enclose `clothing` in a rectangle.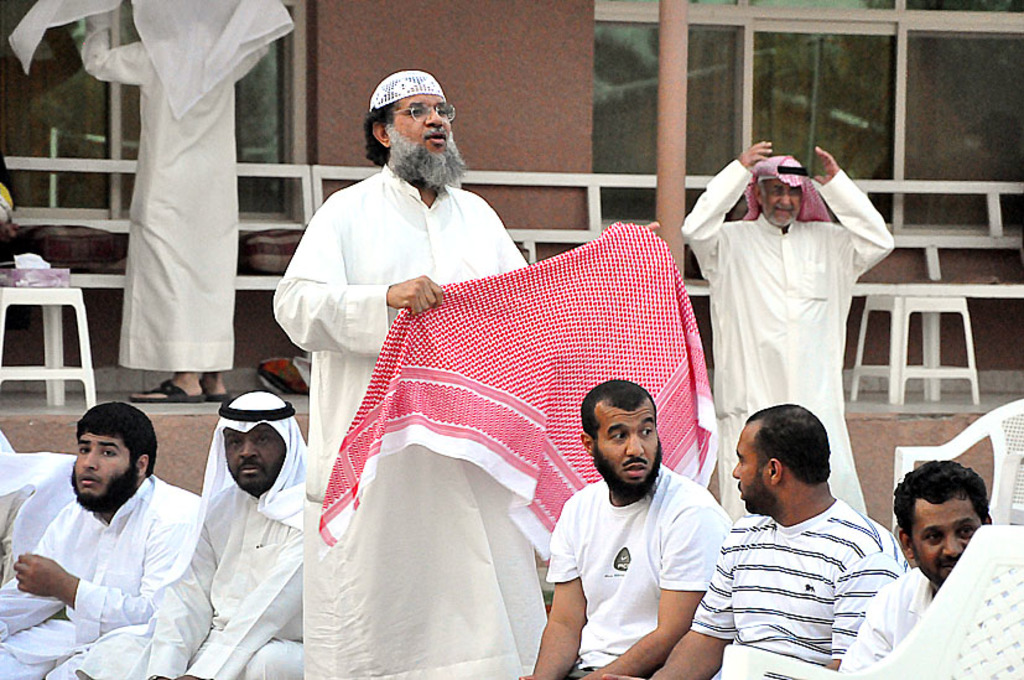
532, 446, 747, 679.
